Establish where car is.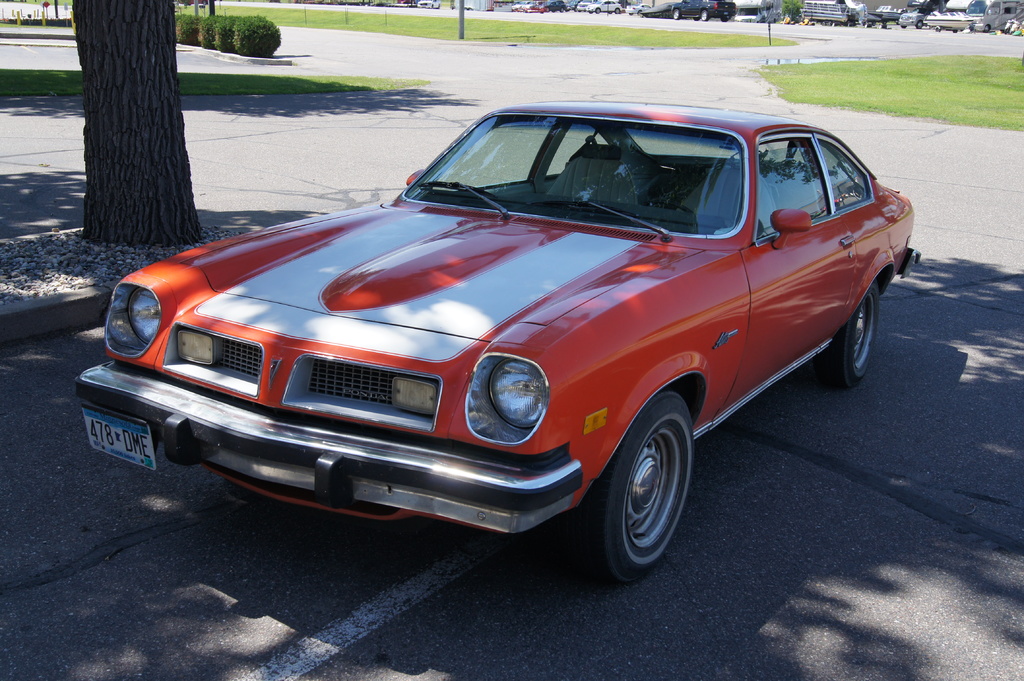
Established at 74/102/916/575.
